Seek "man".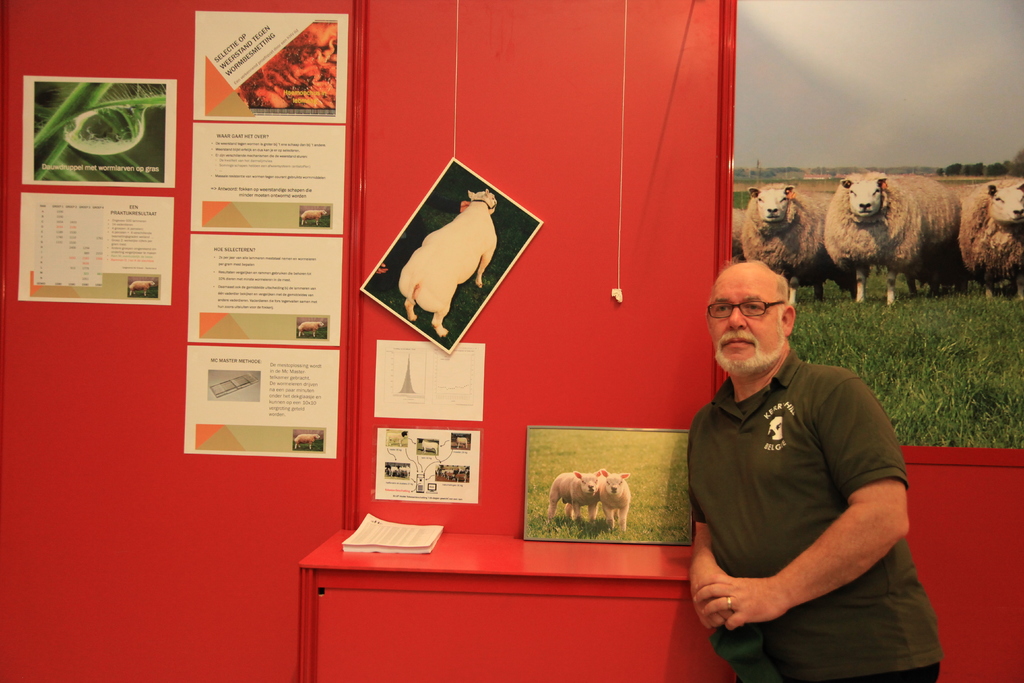
666/236/951/667.
